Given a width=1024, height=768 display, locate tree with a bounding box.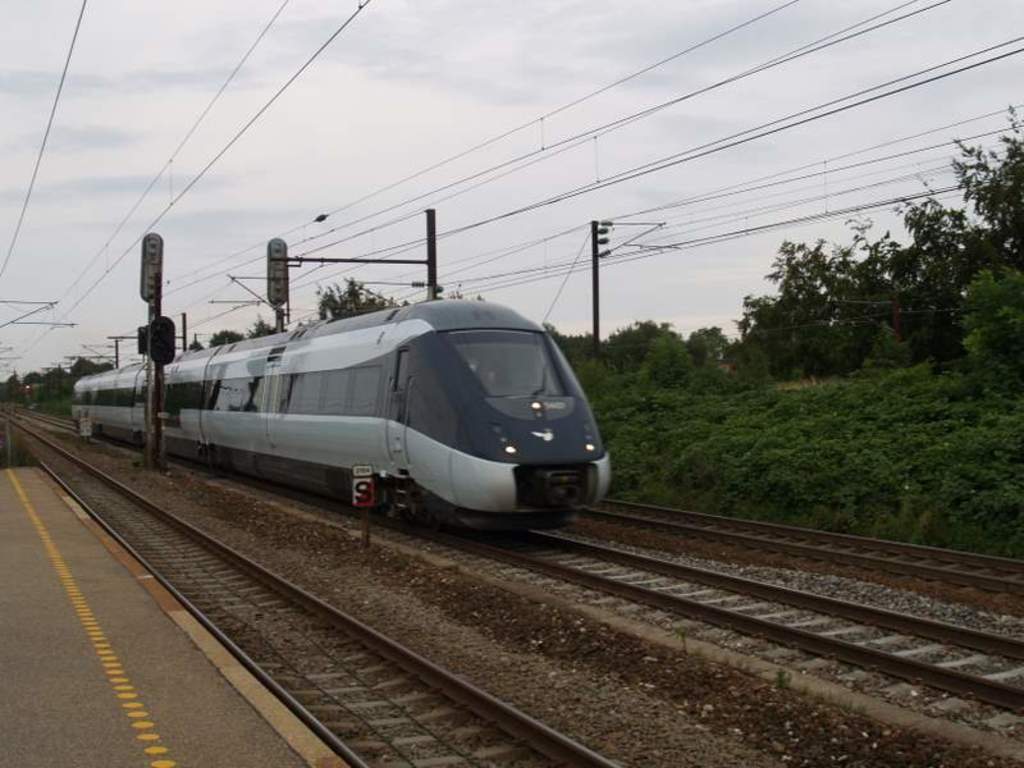
Located: box=[215, 328, 242, 342].
